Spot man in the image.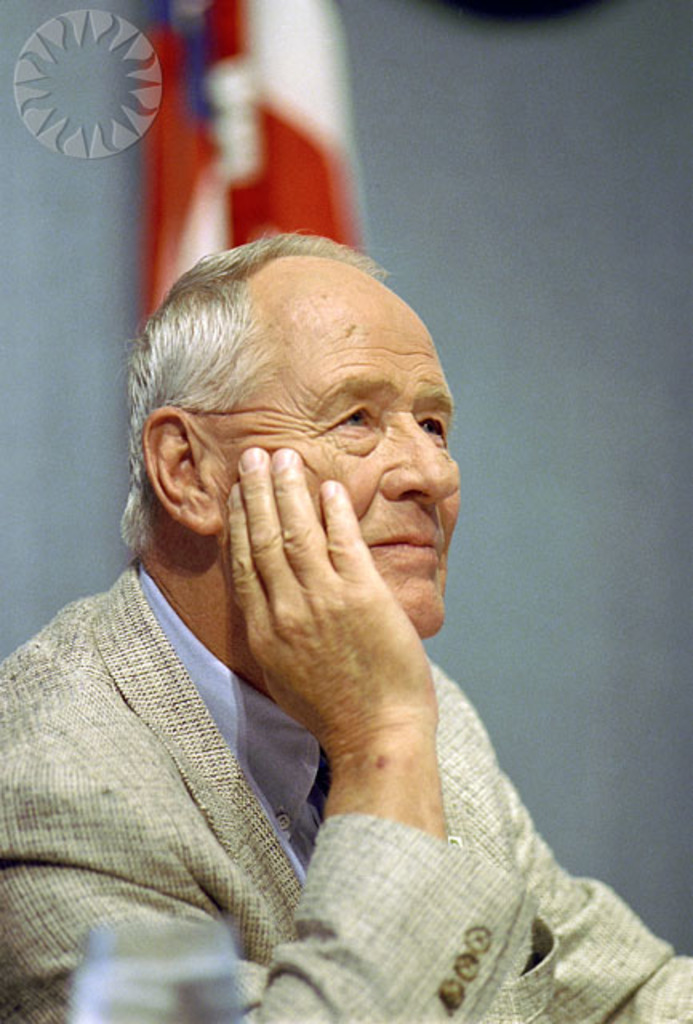
man found at [61, 218, 626, 970].
